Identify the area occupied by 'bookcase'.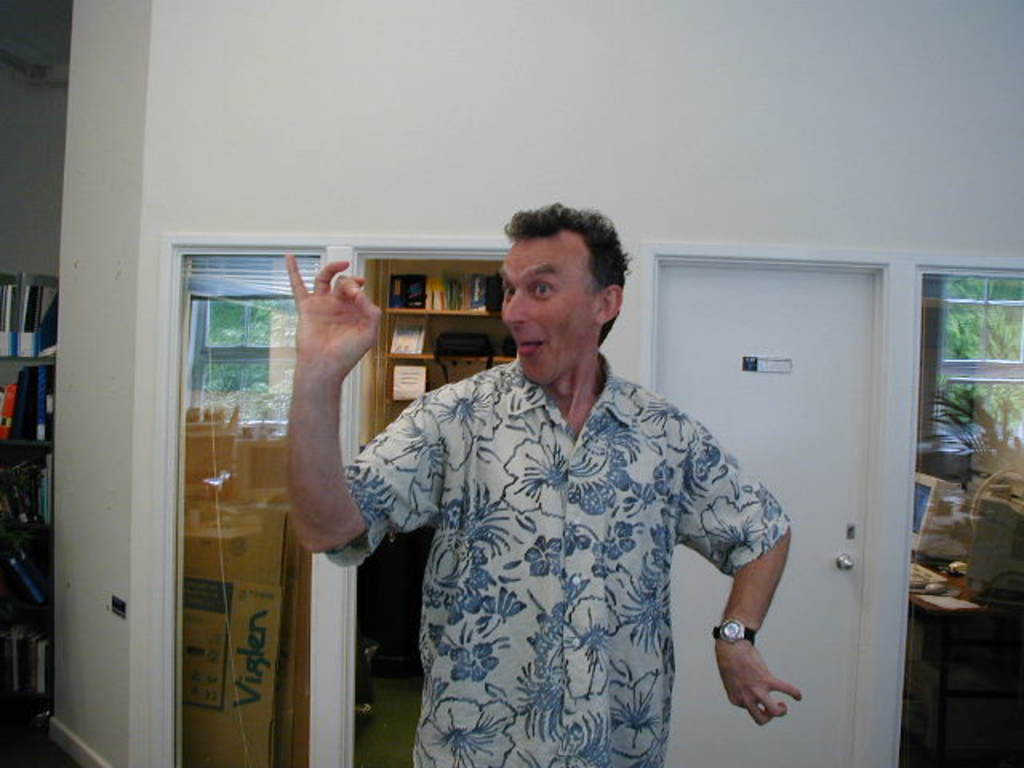
Area: box=[0, 269, 51, 726].
